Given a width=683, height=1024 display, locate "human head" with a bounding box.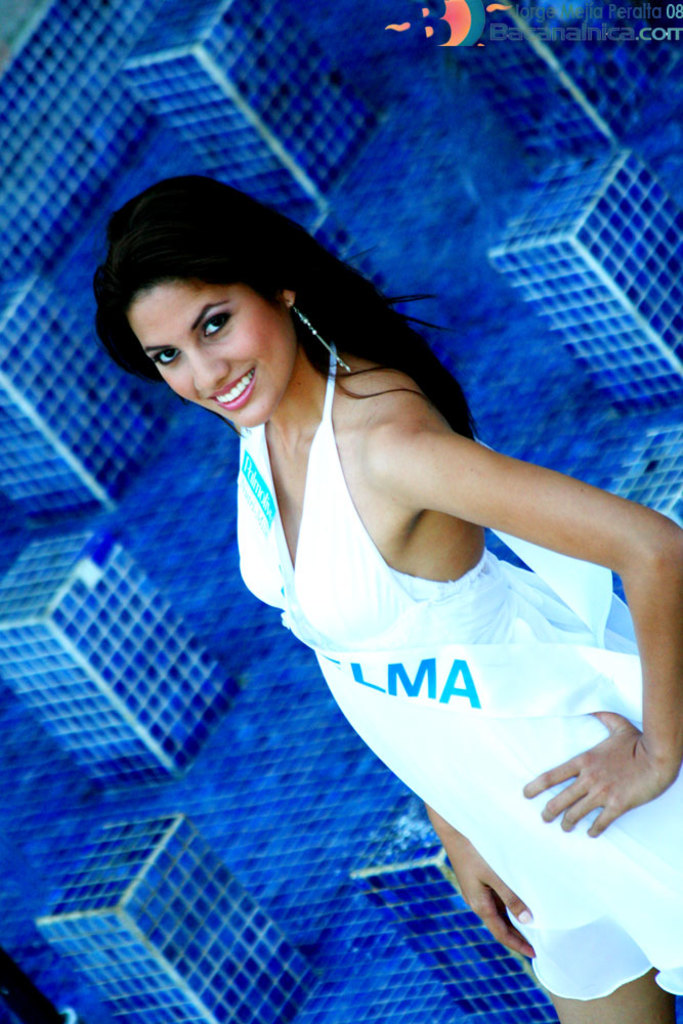
Located: (left=91, top=189, right=365, bottom=430).
